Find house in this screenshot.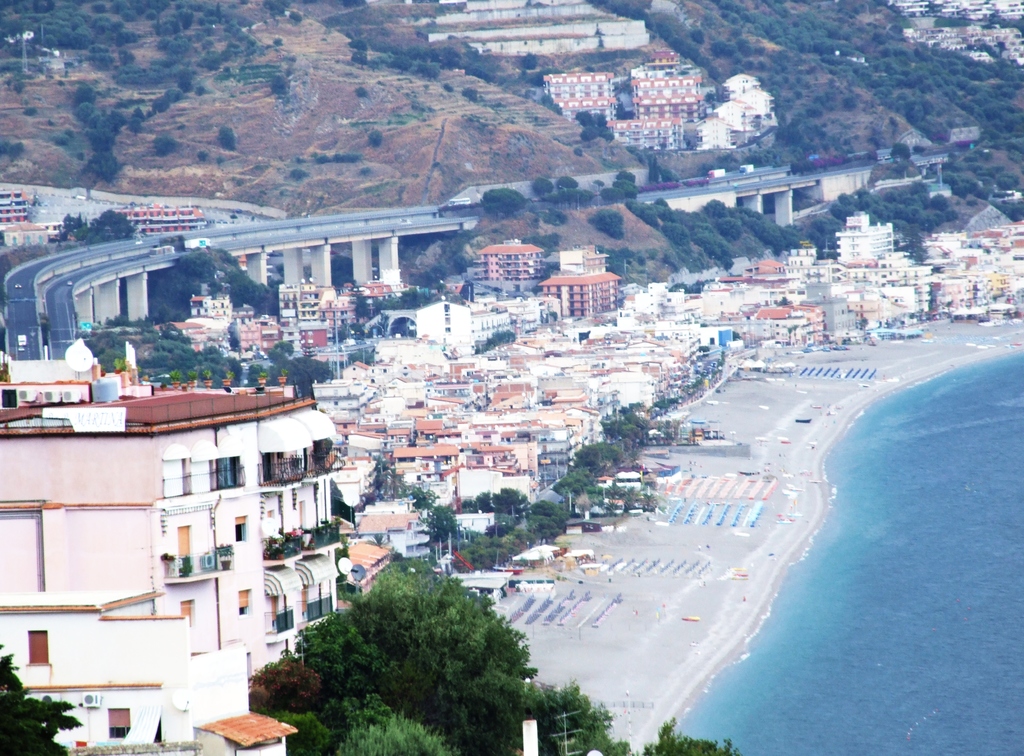
The bounding box for house is <bbox>423, 288, 525, 354</bbox>.
